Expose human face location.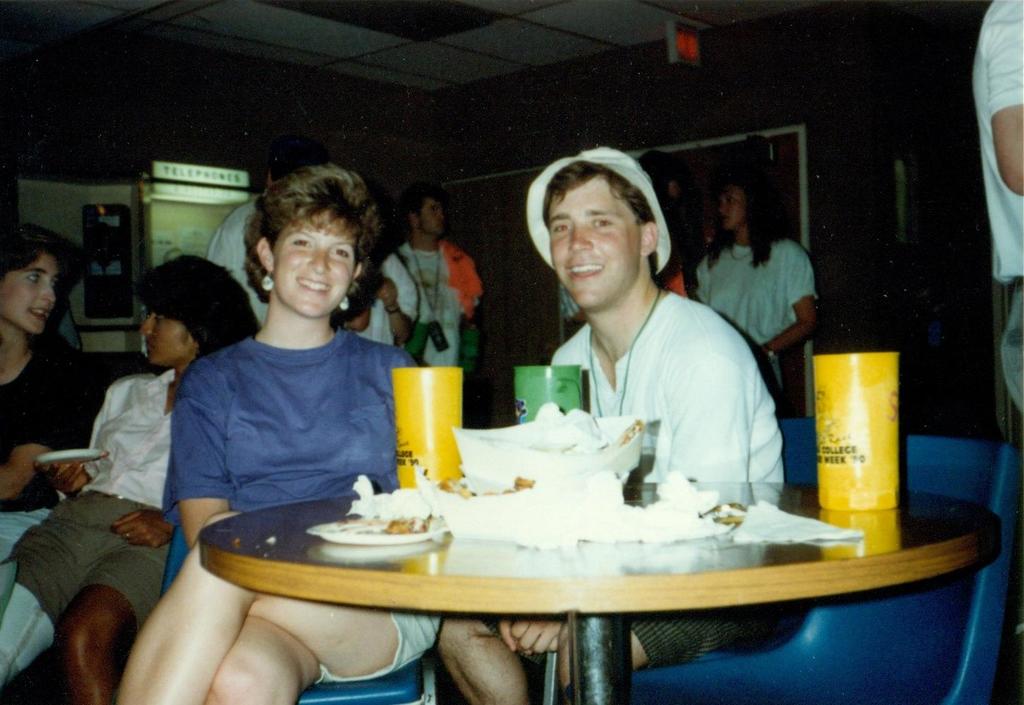
Exposed at (left=272, top=212, right=358, bottom=320).
